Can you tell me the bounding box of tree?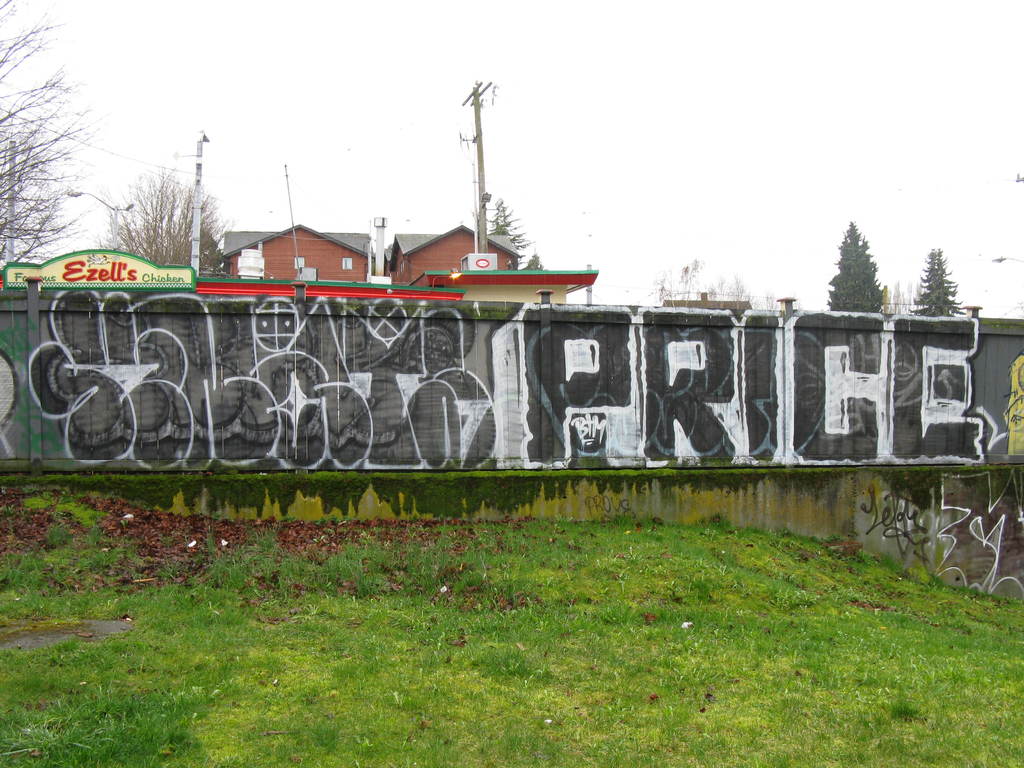
819, 215, 897, 326.
